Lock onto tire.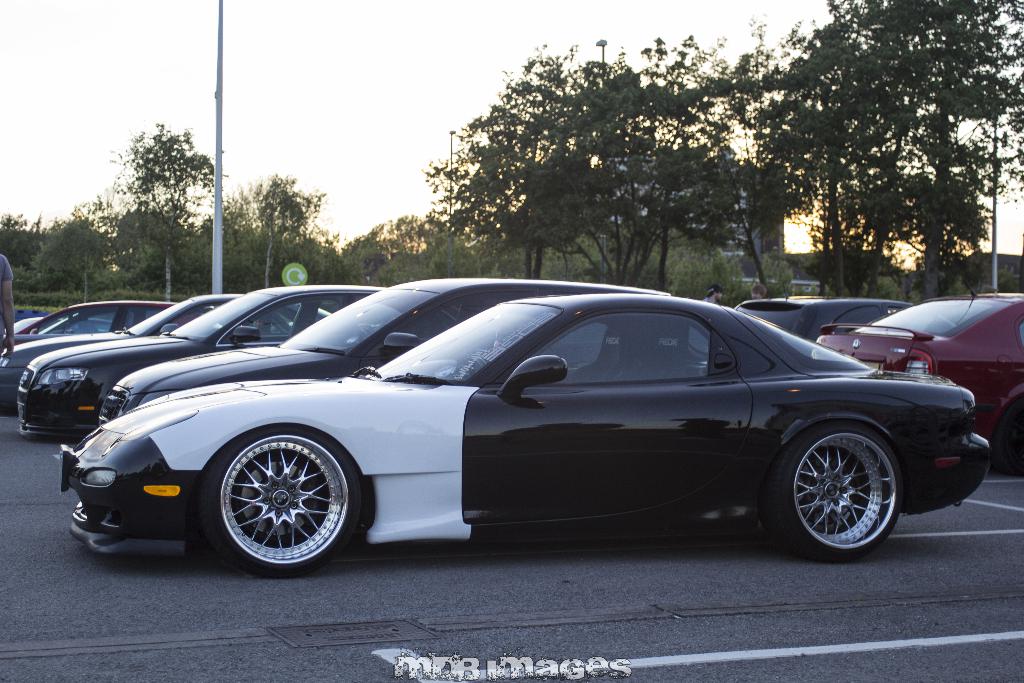
Locked: (x1=998, y1=399, x2=1023, y2=472).
